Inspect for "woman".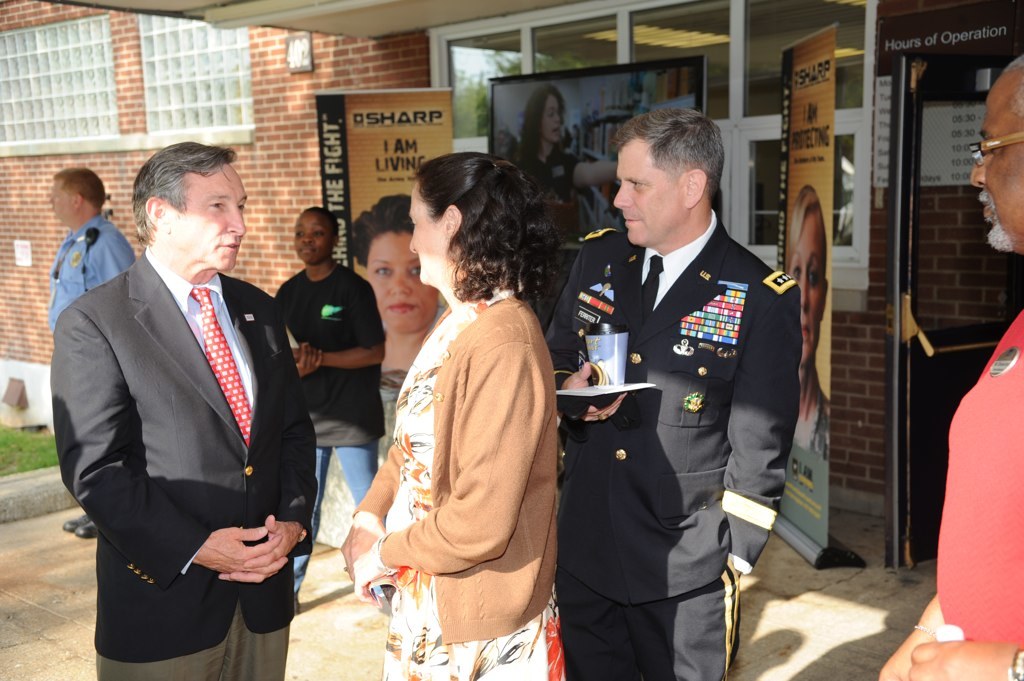
Inspection: rect(517, 81, 623, 222).
